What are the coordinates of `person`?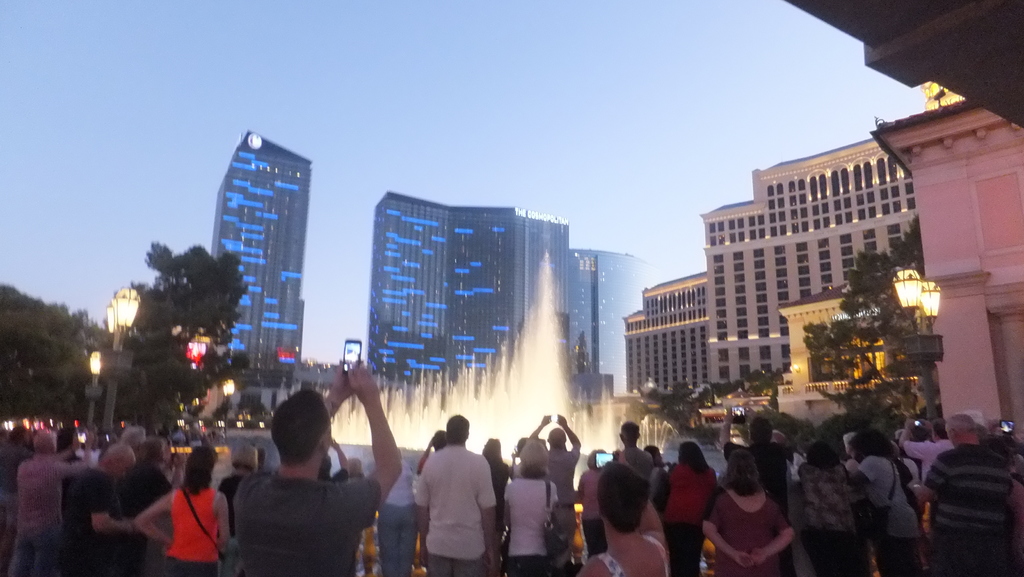
(8, 427, 91, 576).
